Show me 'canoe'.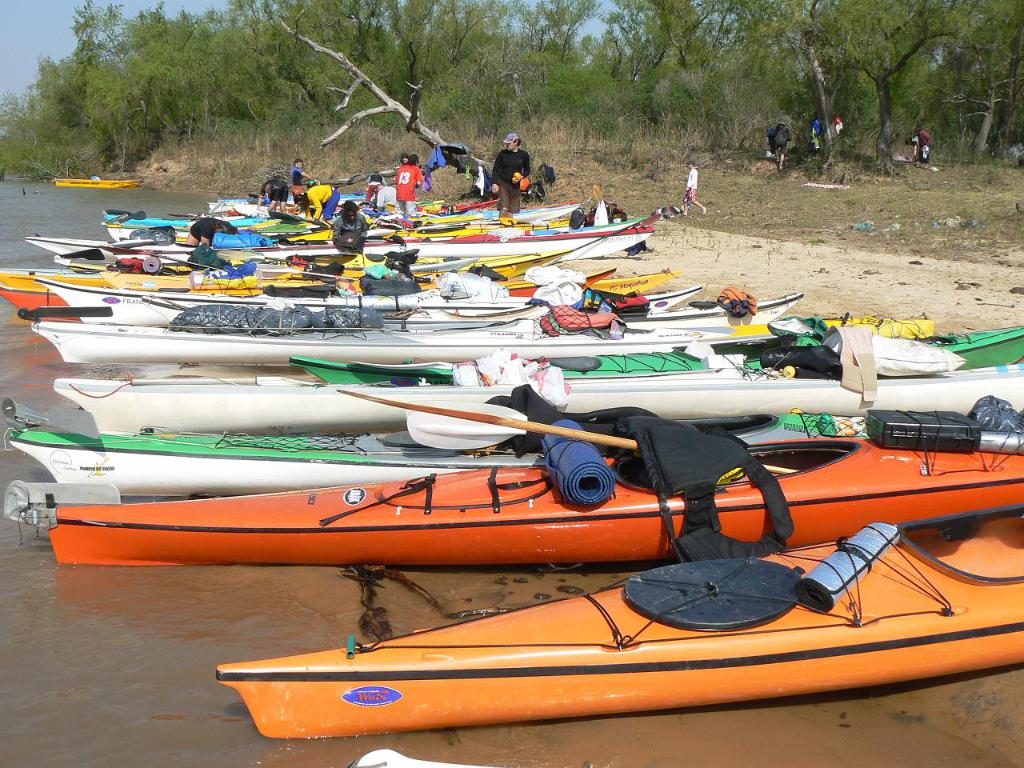
'canoe' is here: [x1=145, y1=544, x2=1002, y2=734].
